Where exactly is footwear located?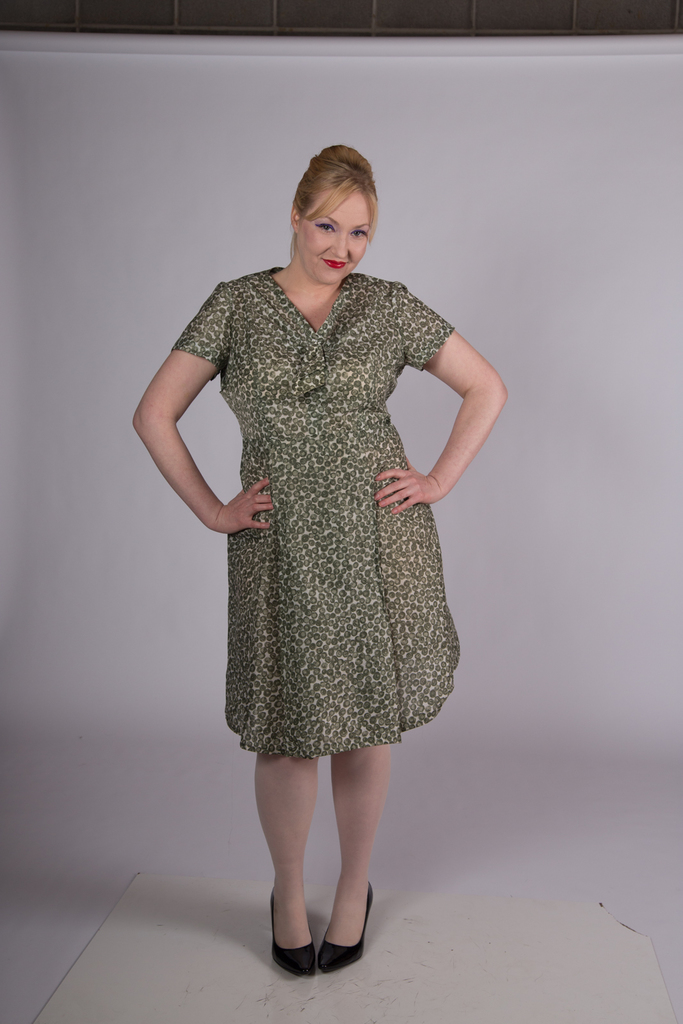
Its bounding box is (x1=268, y1=886, x2=321, y2=981).
